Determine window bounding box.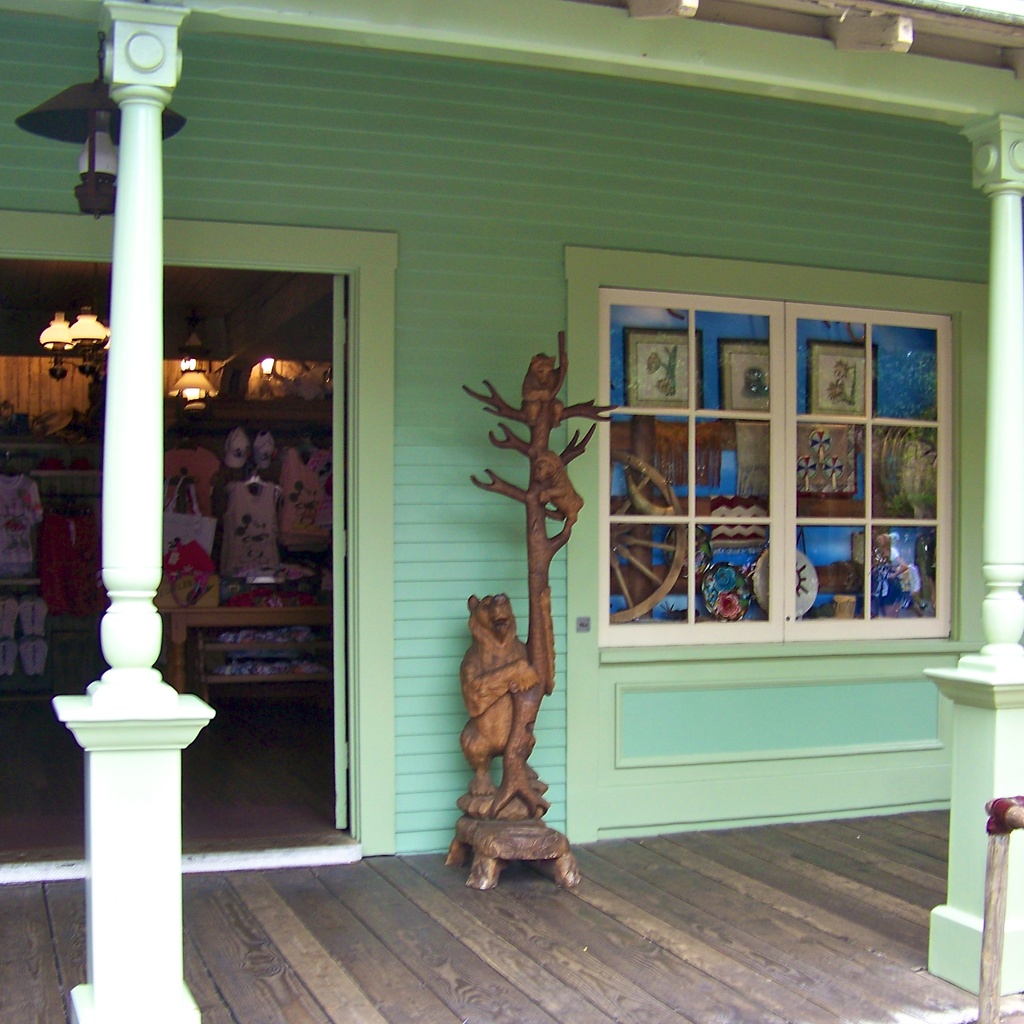
Determined: detection(565, 243, 985, 671).
